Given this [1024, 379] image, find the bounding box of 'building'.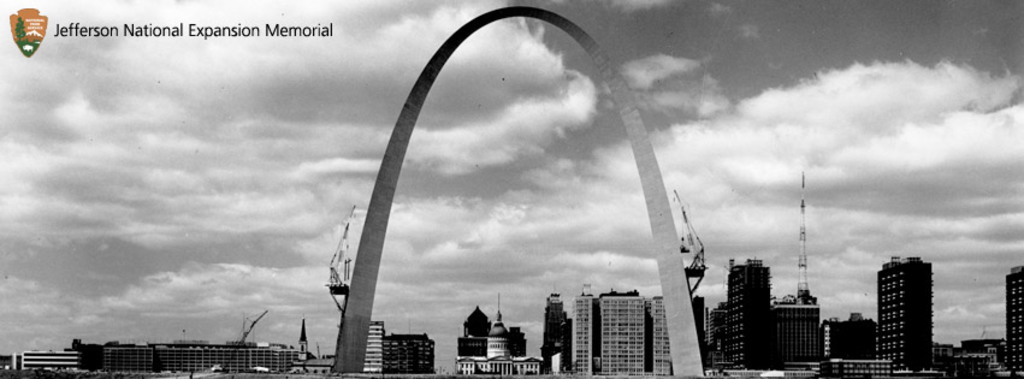
rect(575, 289, 591, 365).
